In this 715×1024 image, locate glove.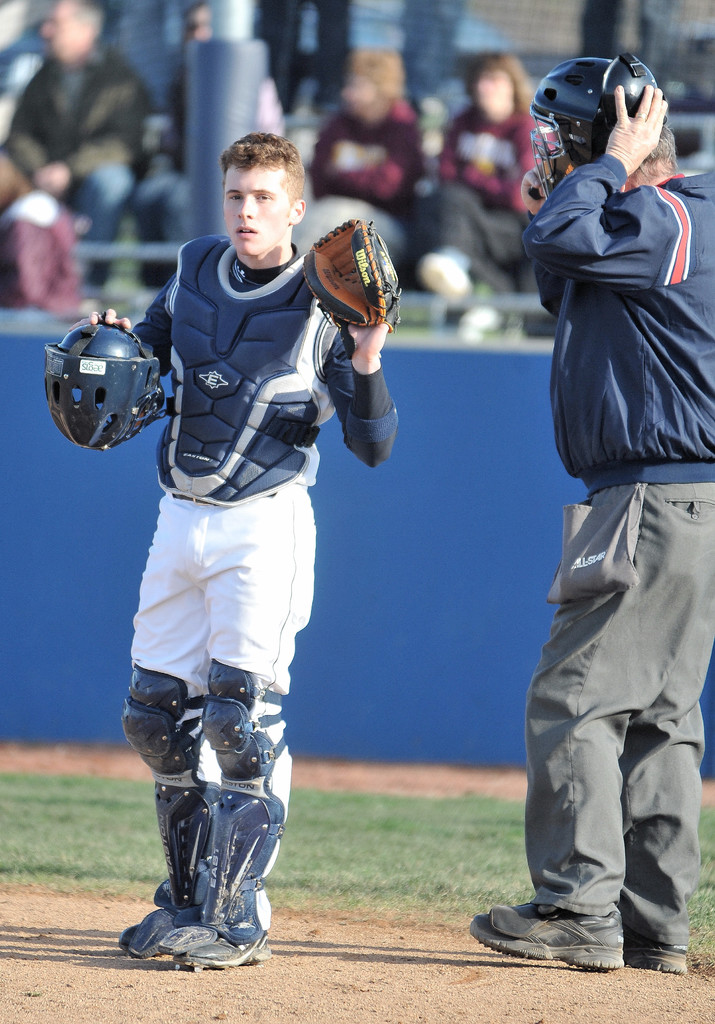
Bounding box: box(301, 220, 401, 333).
